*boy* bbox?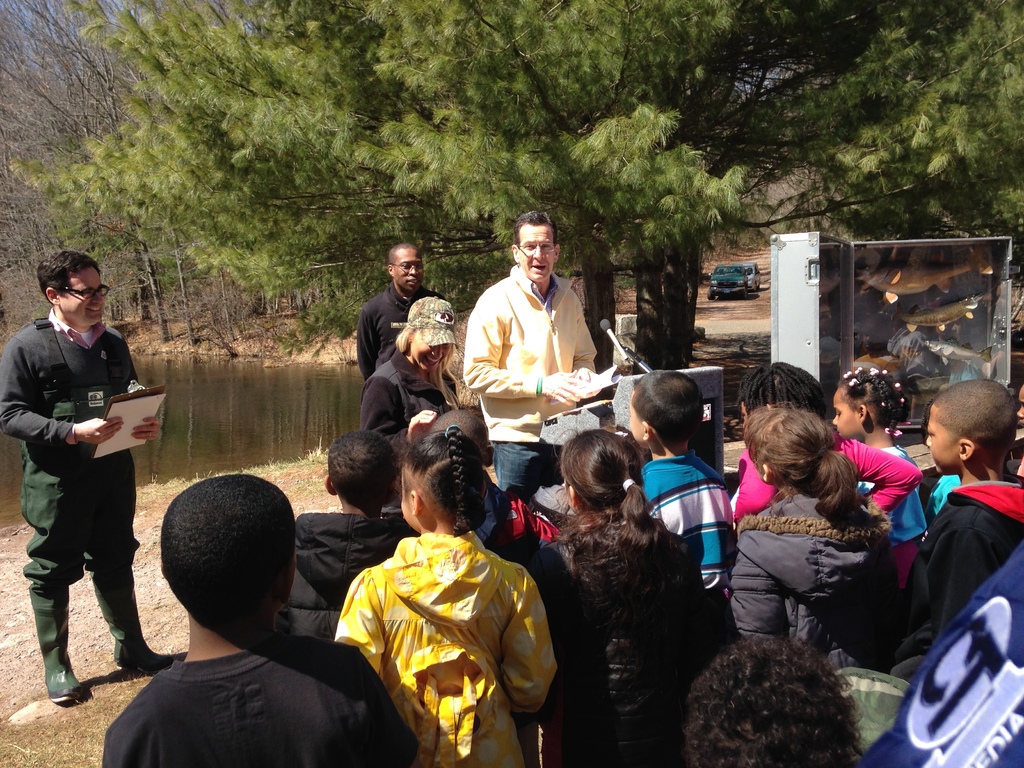
region(627, 373, 737, 602)
